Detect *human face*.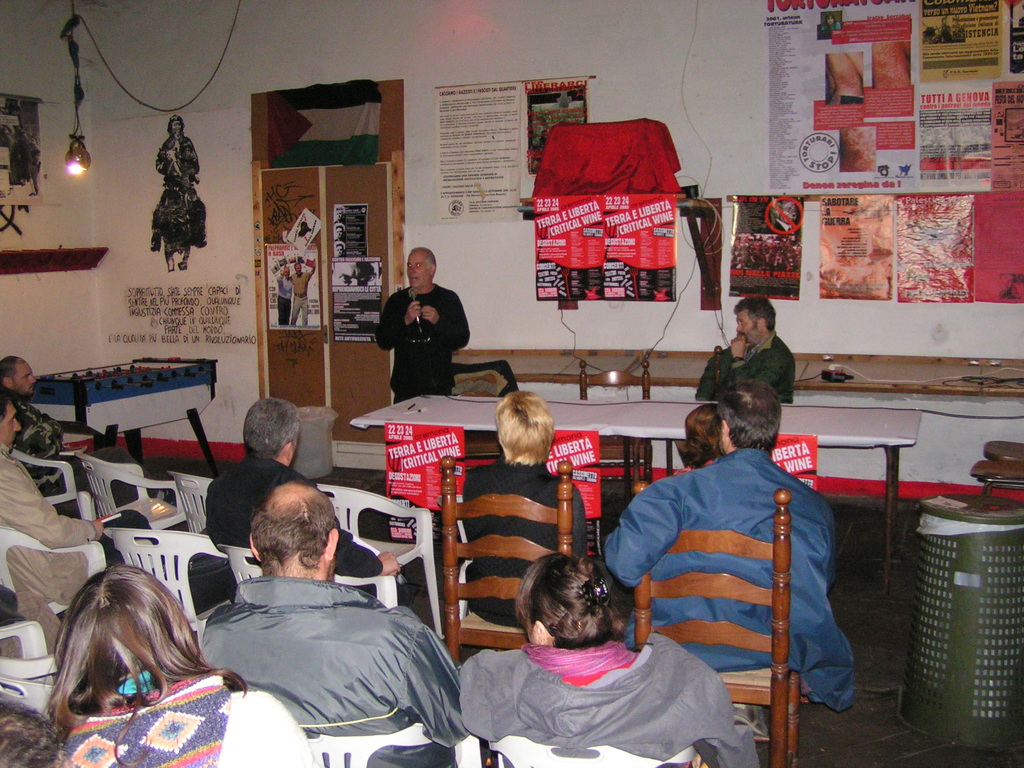
Detected at [405,252,430,290].
